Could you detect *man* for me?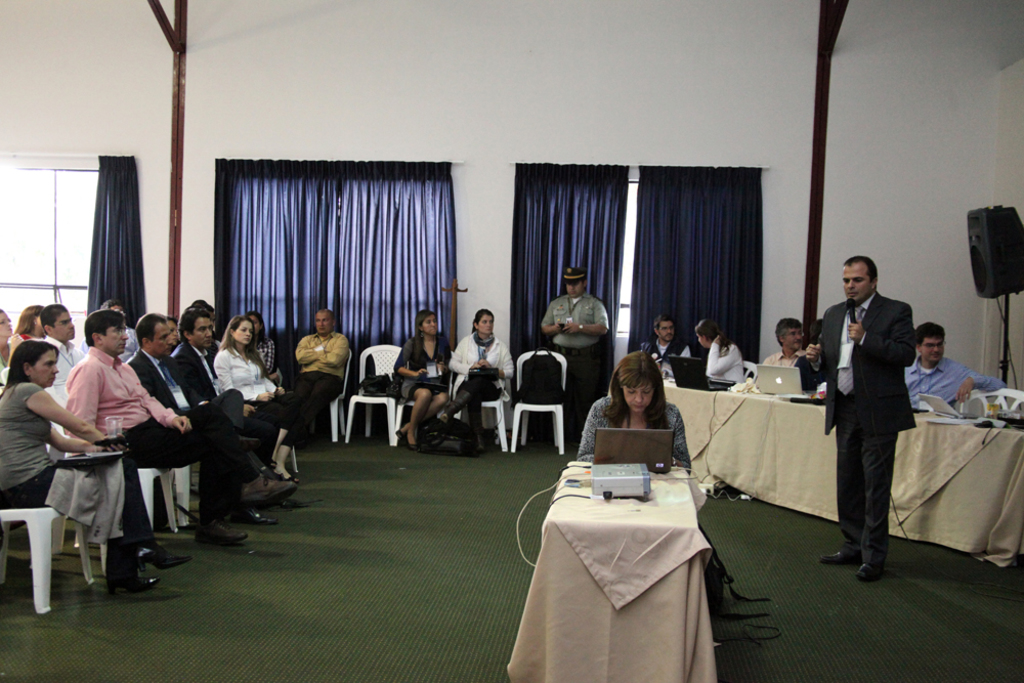
Detection result: x1=296 y1=310 x2=349 y2=446.
